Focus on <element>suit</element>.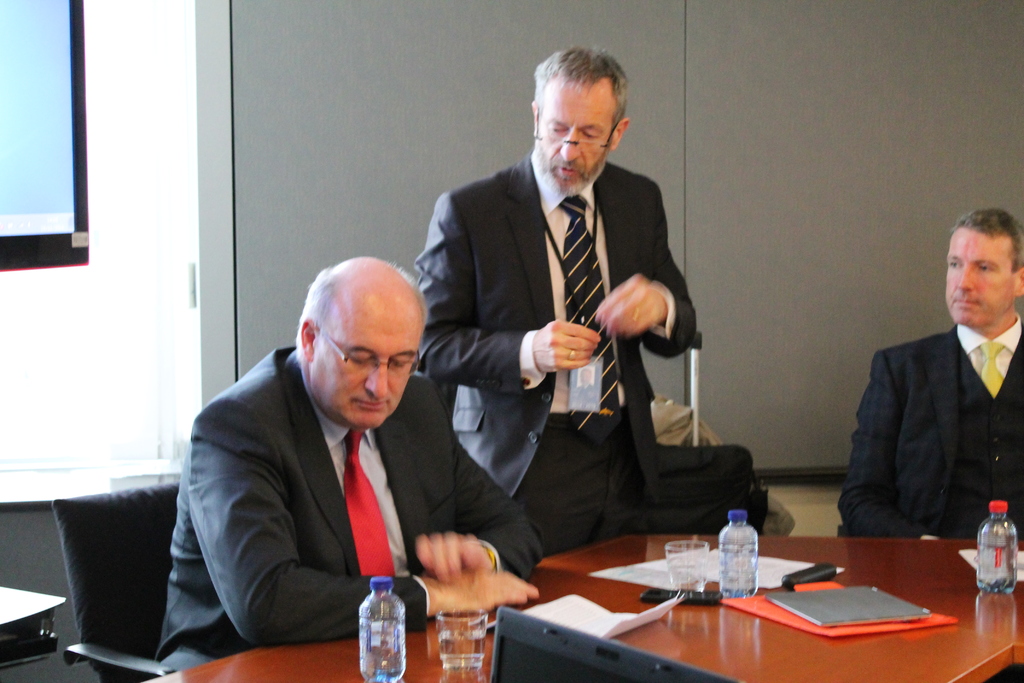
Focused at (x1=423, y1=92, x2=711, y2=562).
